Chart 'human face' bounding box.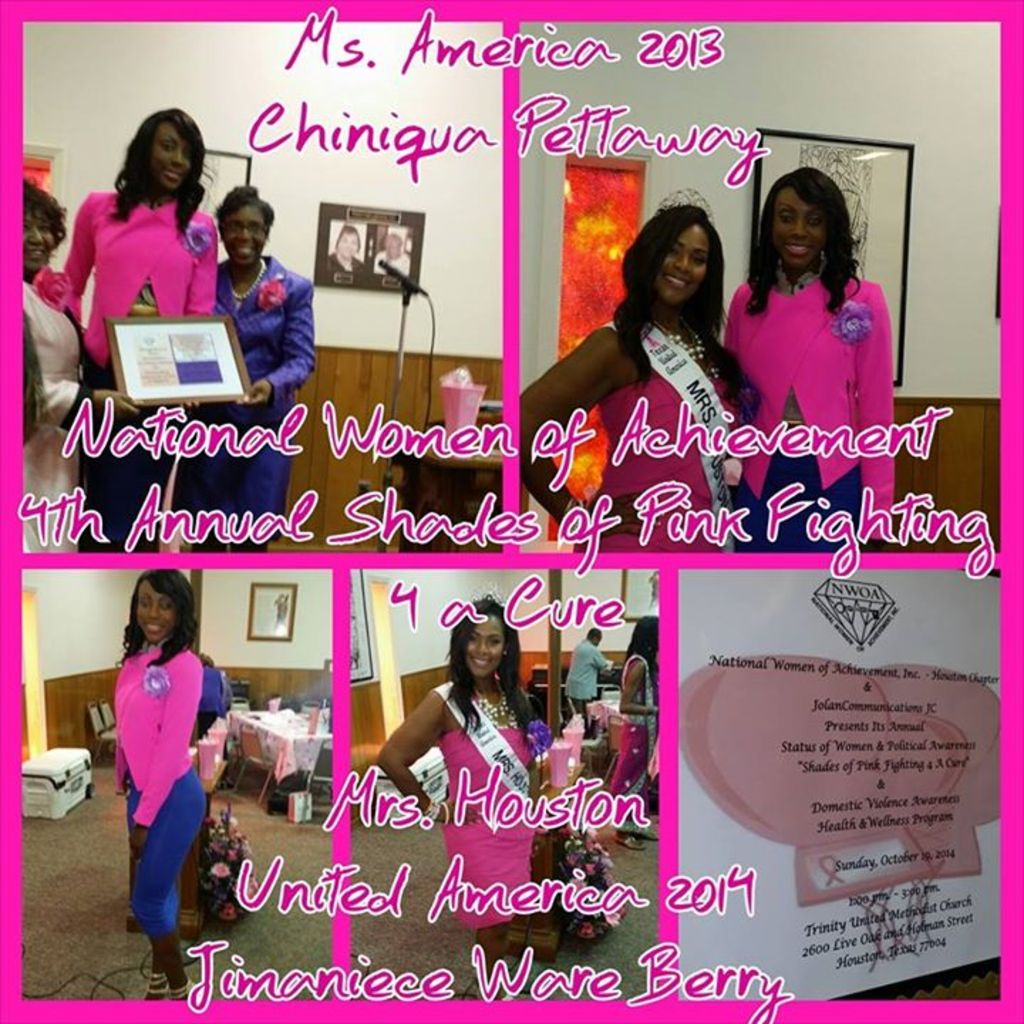
Charted: crop(469, 622, 503, 677).
